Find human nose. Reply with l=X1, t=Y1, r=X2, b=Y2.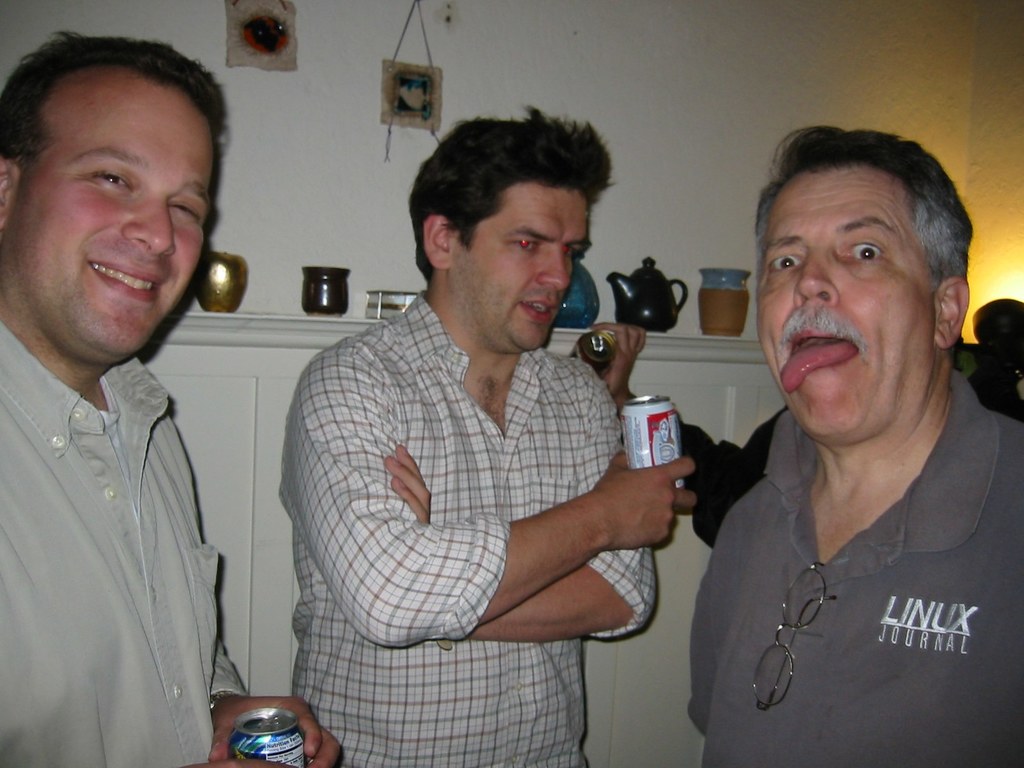
l=116, t=203, r=175, b=257.
